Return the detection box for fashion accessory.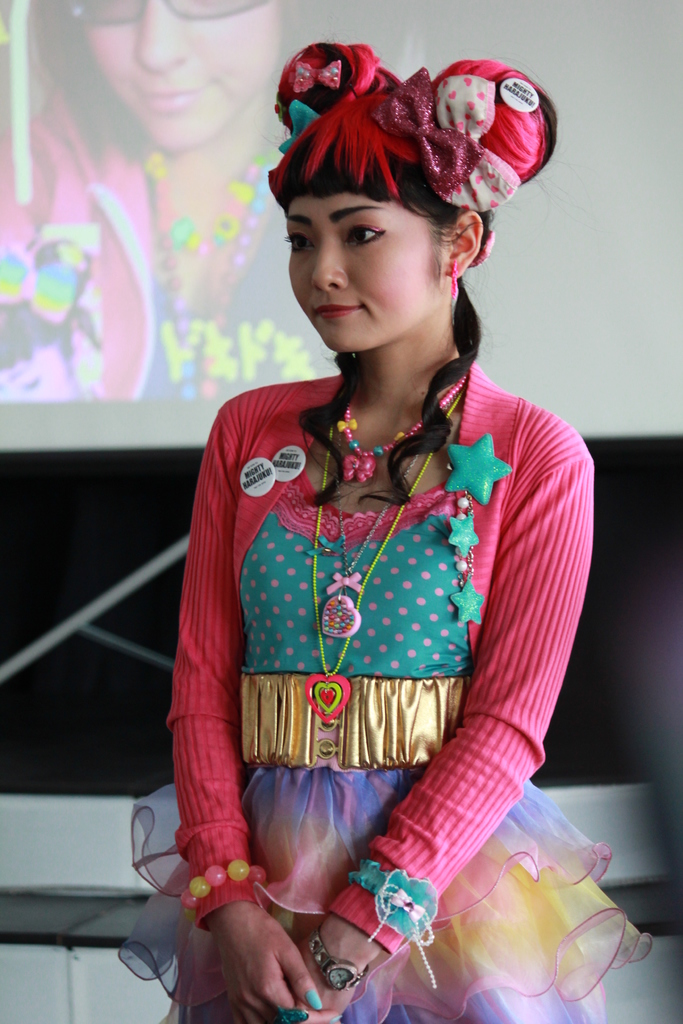
[442,433,513,627].
